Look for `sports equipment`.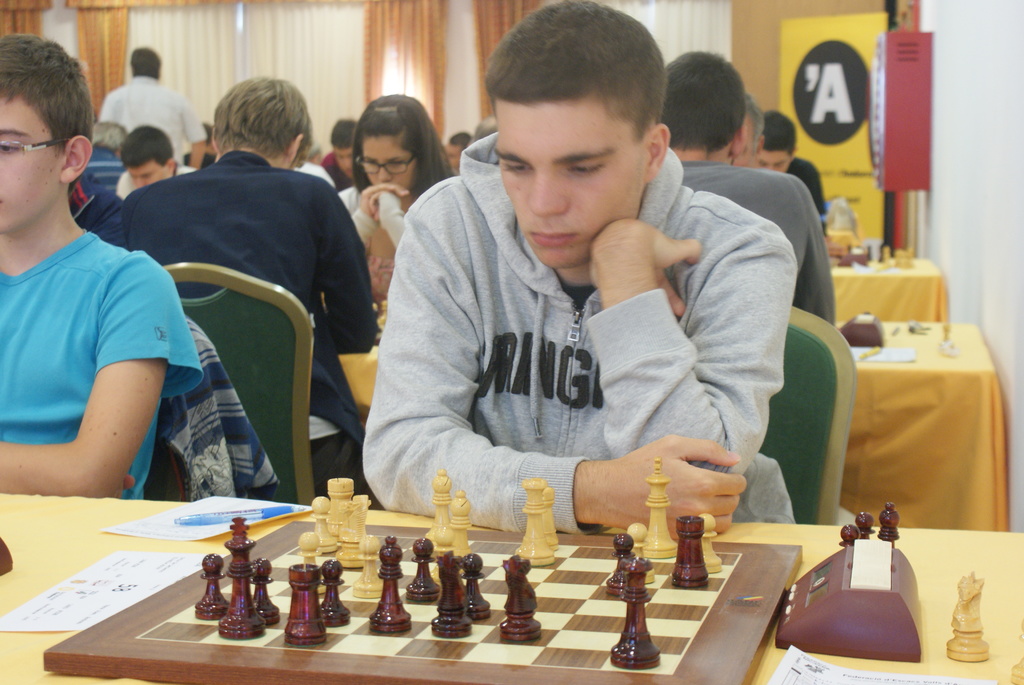
Found: {"x1": 879, "y1": 501, "x2": 902, "y2": 546}.
